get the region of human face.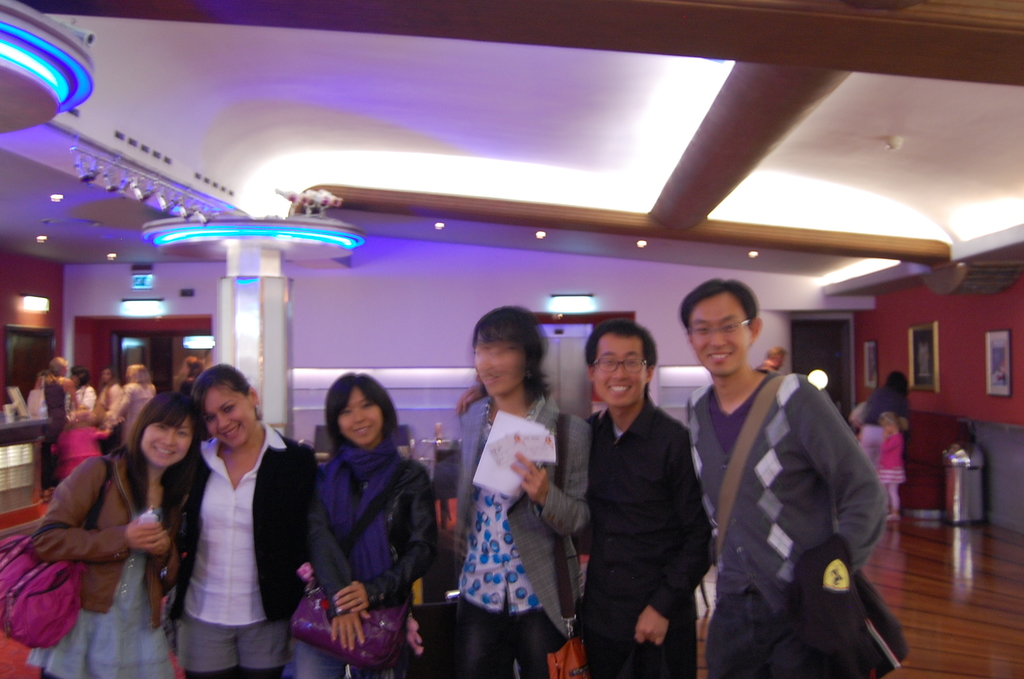
<box>472,336,522,402</box>.
